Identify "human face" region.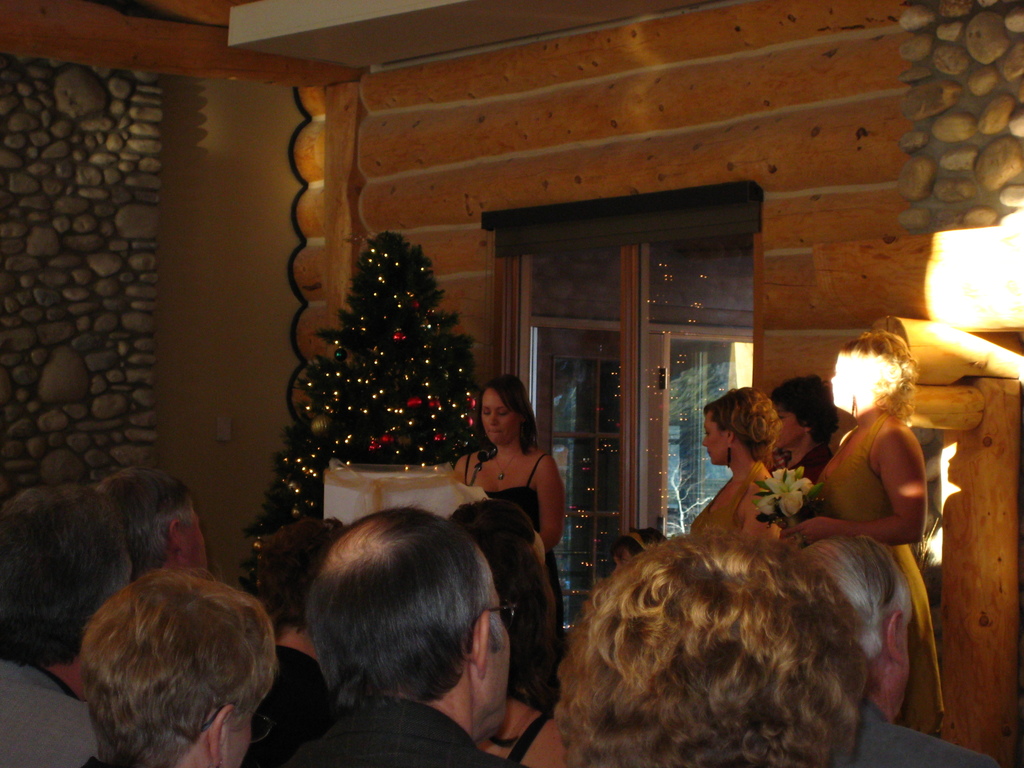
Region: rect(700, 406, 724, 465).
